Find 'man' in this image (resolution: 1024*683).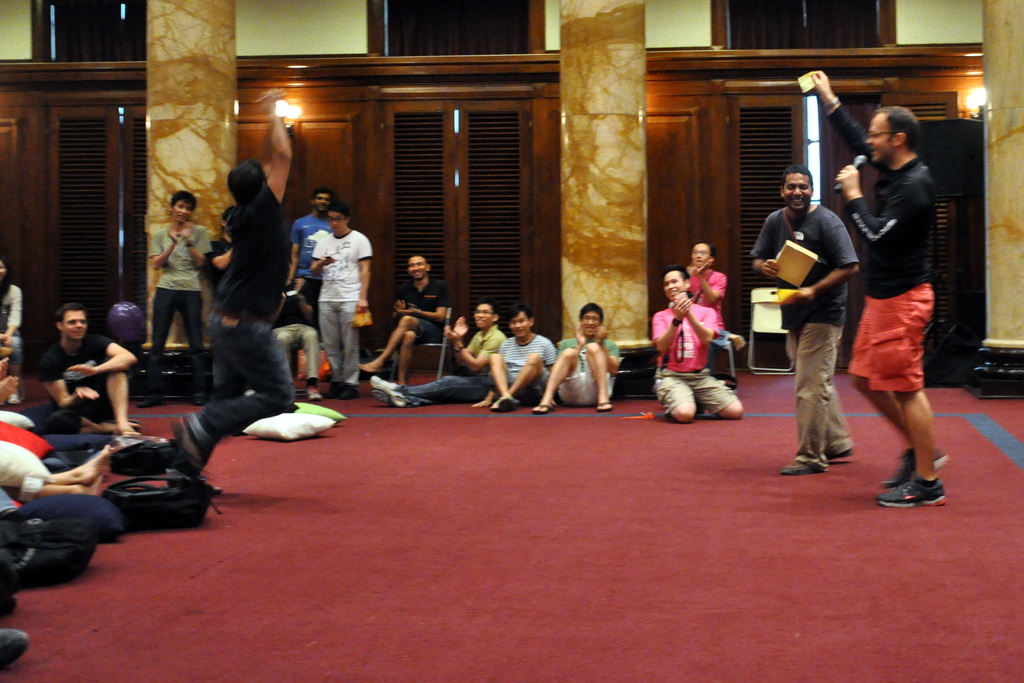
753:163:861:472.
